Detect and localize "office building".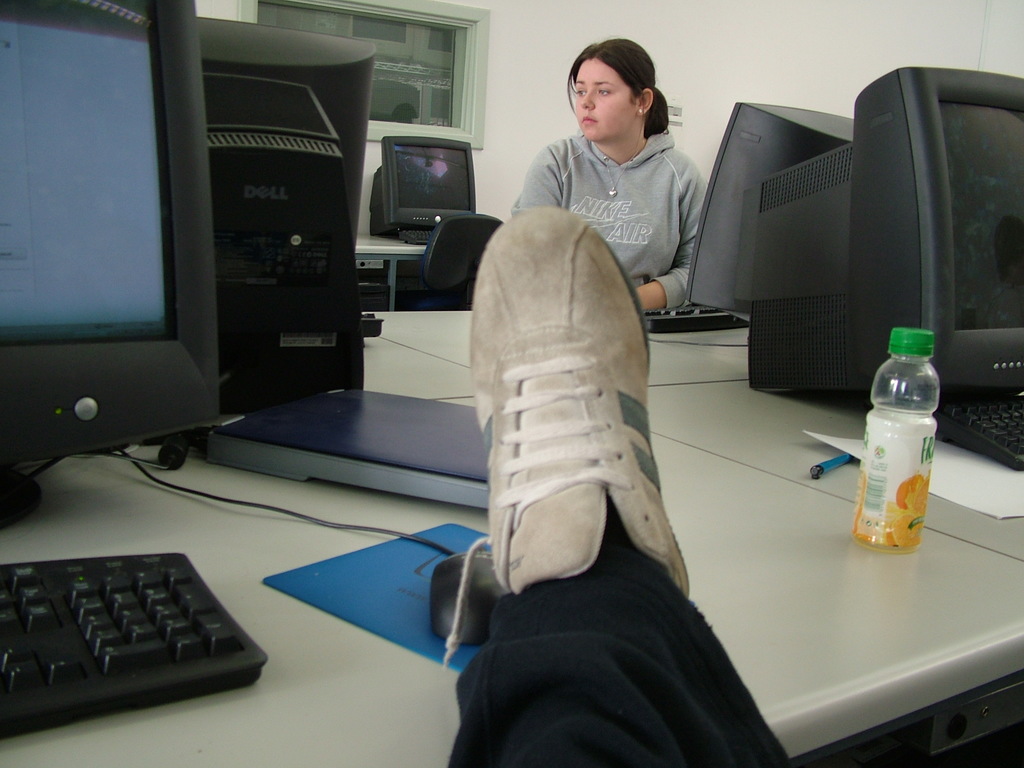
Localized at 0, 0, 978, 767.
